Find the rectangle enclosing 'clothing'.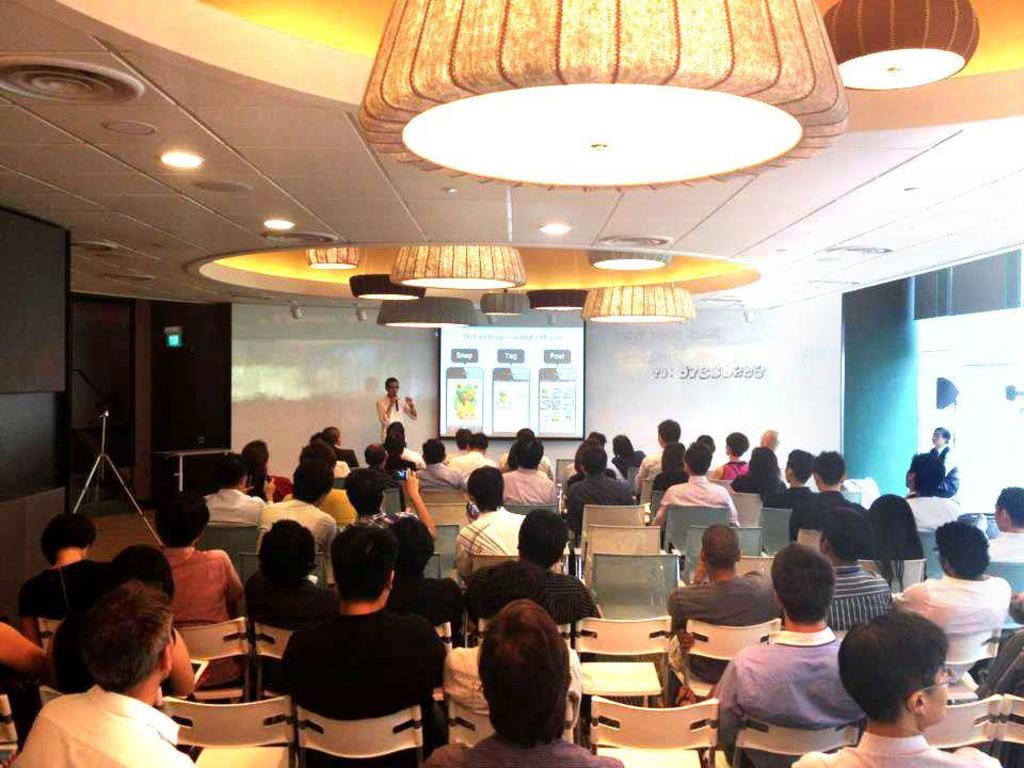
277, 611, 439, 767.
